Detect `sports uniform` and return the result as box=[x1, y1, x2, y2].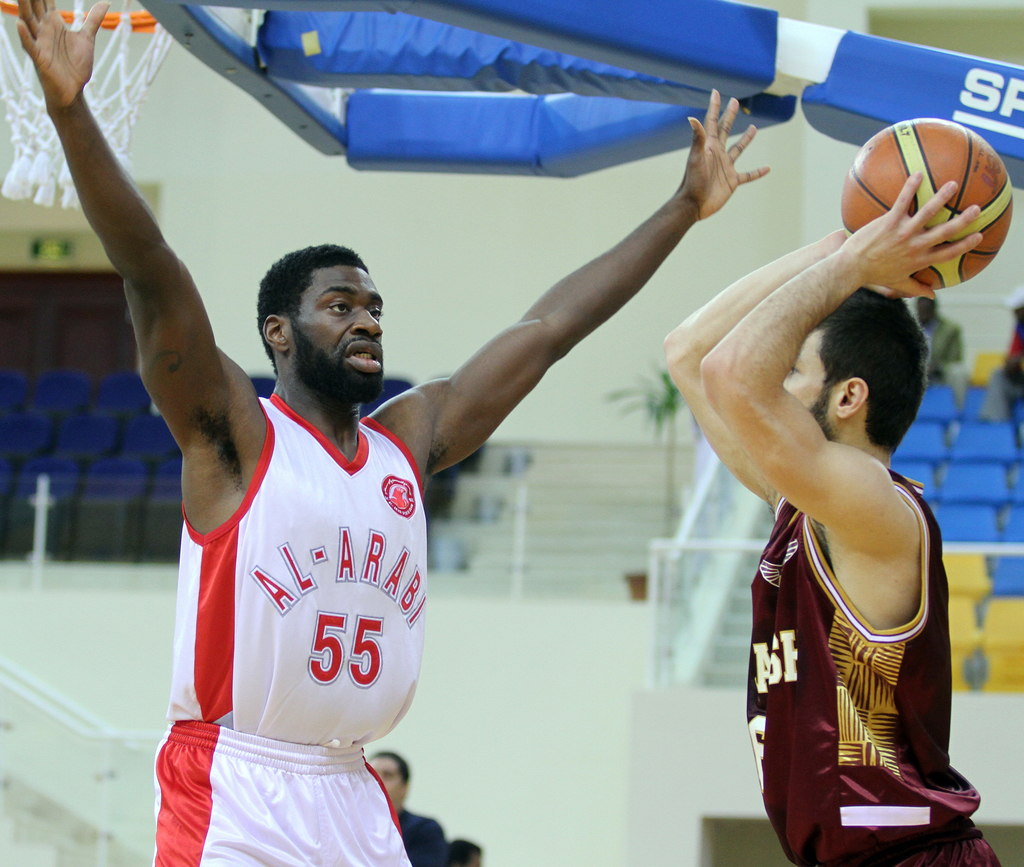
box=[152, 396, 429, 866].
